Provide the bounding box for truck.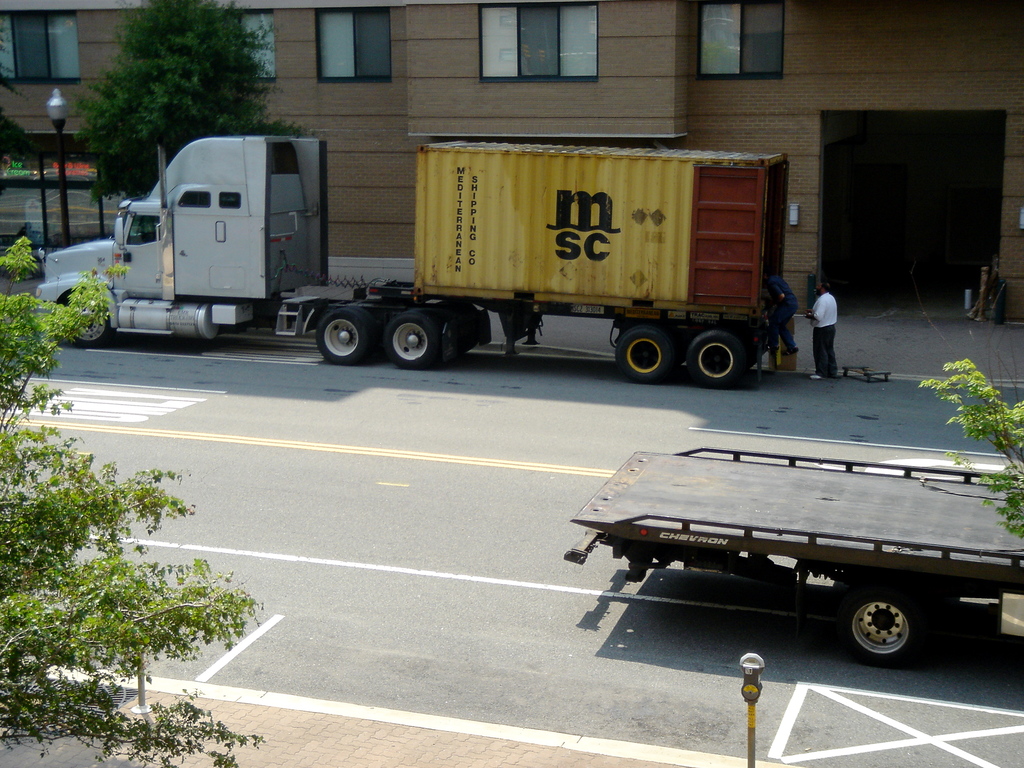
[579,417,1023,665].
